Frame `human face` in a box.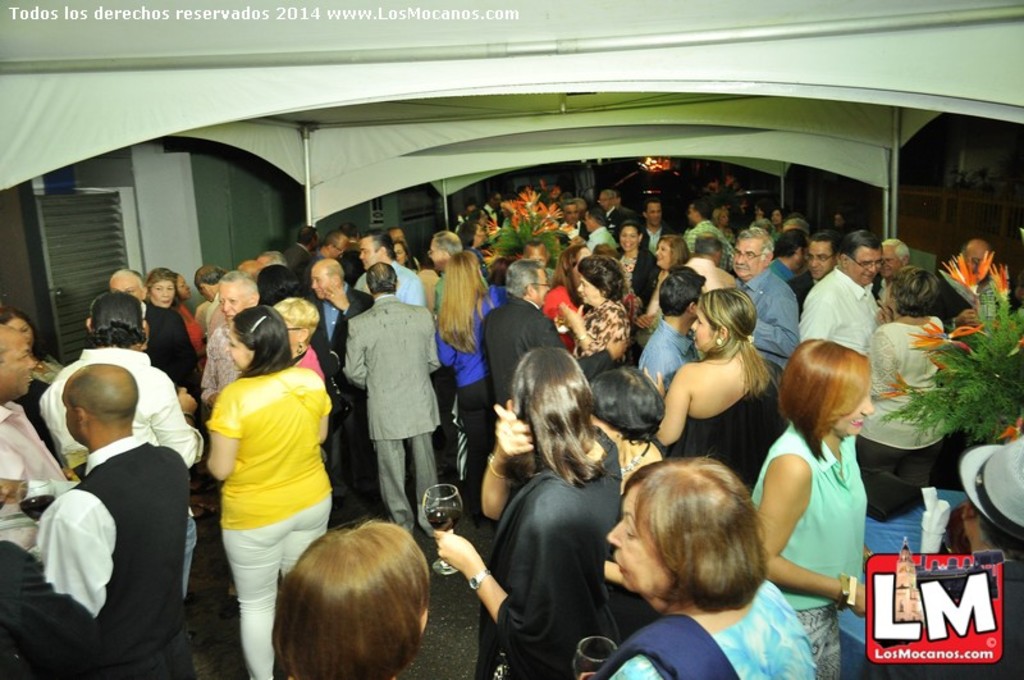
465, 204, 475, 215.
